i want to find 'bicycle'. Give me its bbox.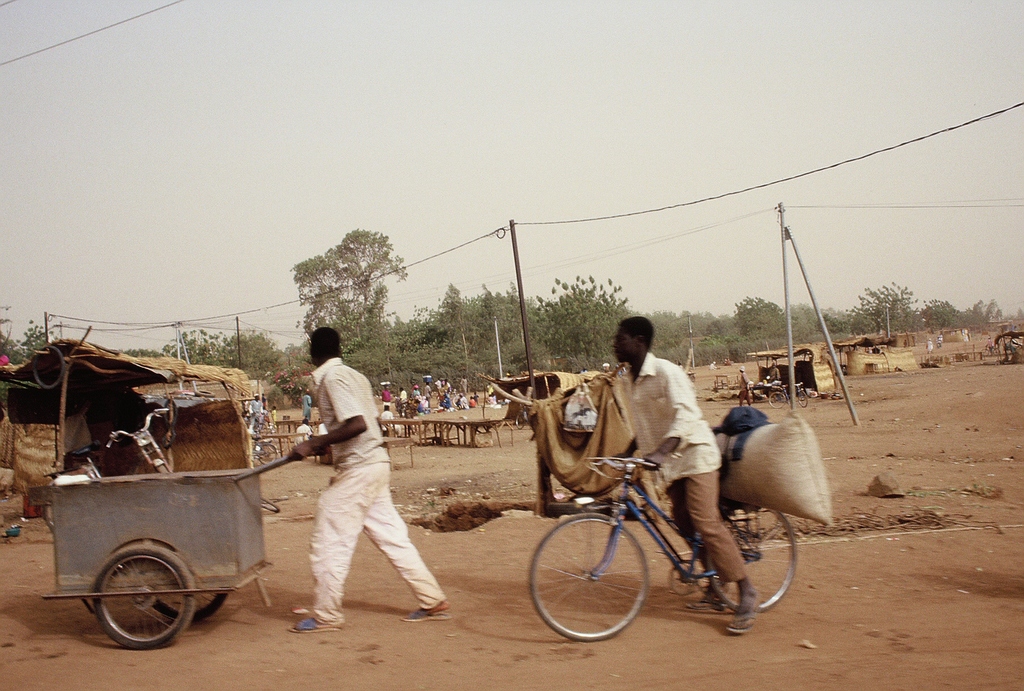
{"x1": 511, "y1": 404, "x2": 536, "y2": 441}.
